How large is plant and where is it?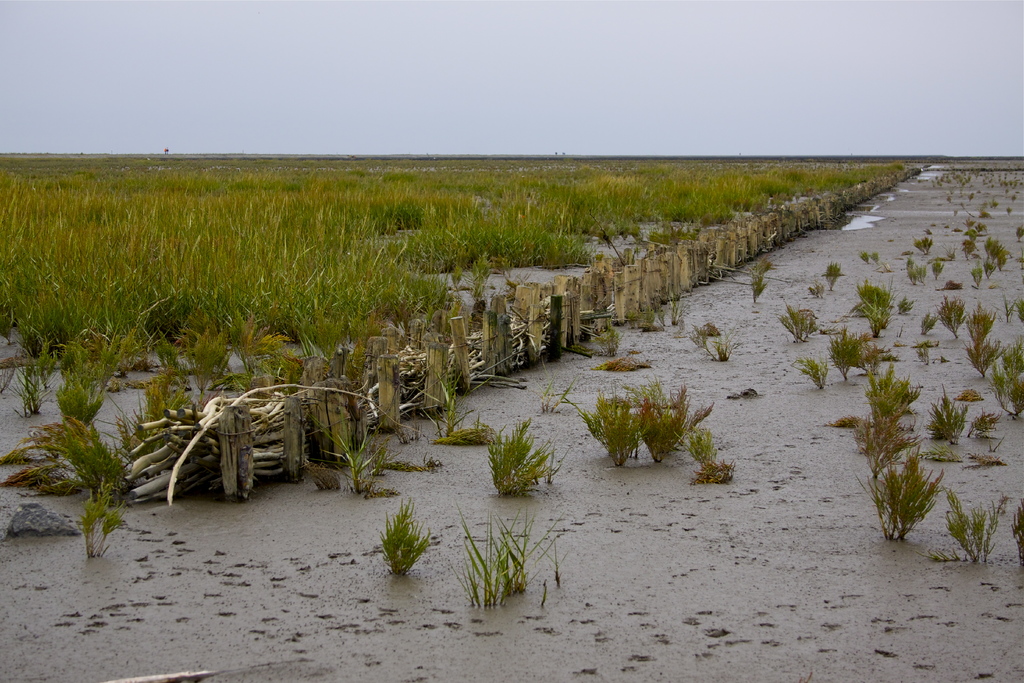
Bounding box: 92:363:195:465.
